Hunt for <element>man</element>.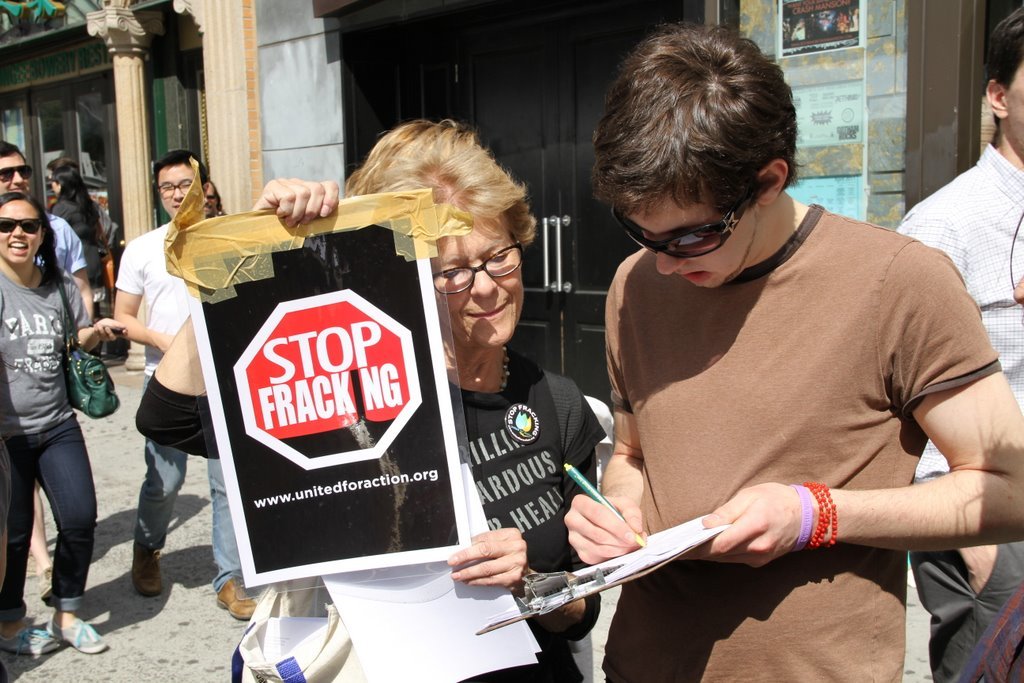
Hunted down at <bbox>897, 8, 1023, 682</bbox>.
